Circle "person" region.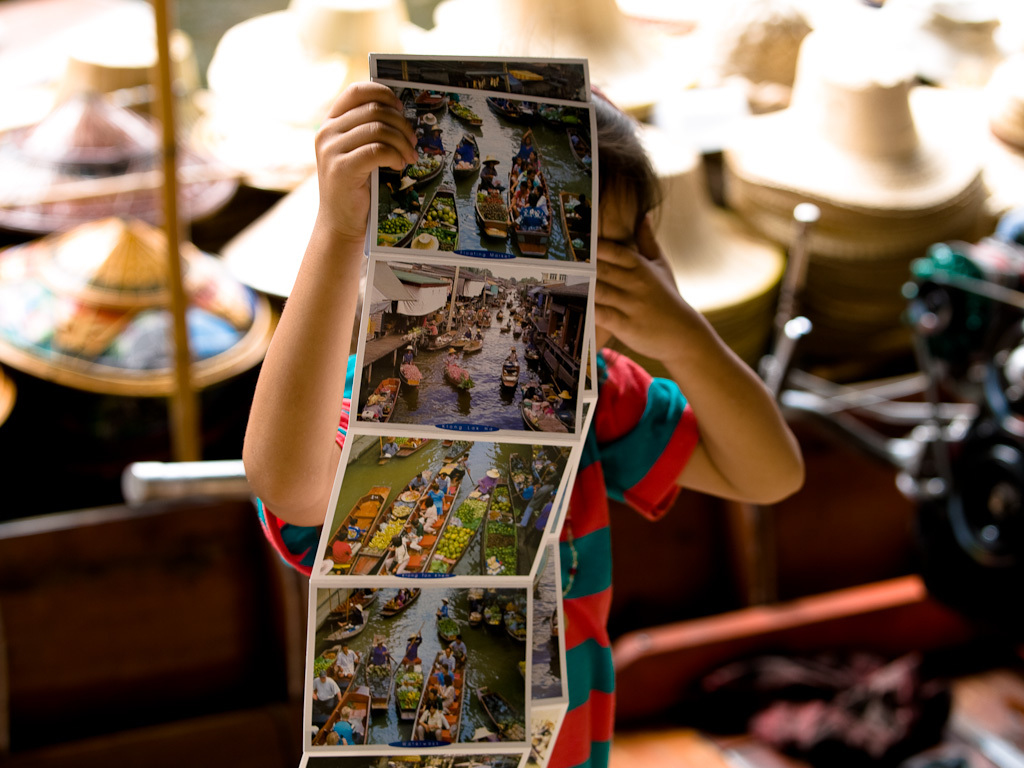
Region: bbox(390, 588, 404, 606).
